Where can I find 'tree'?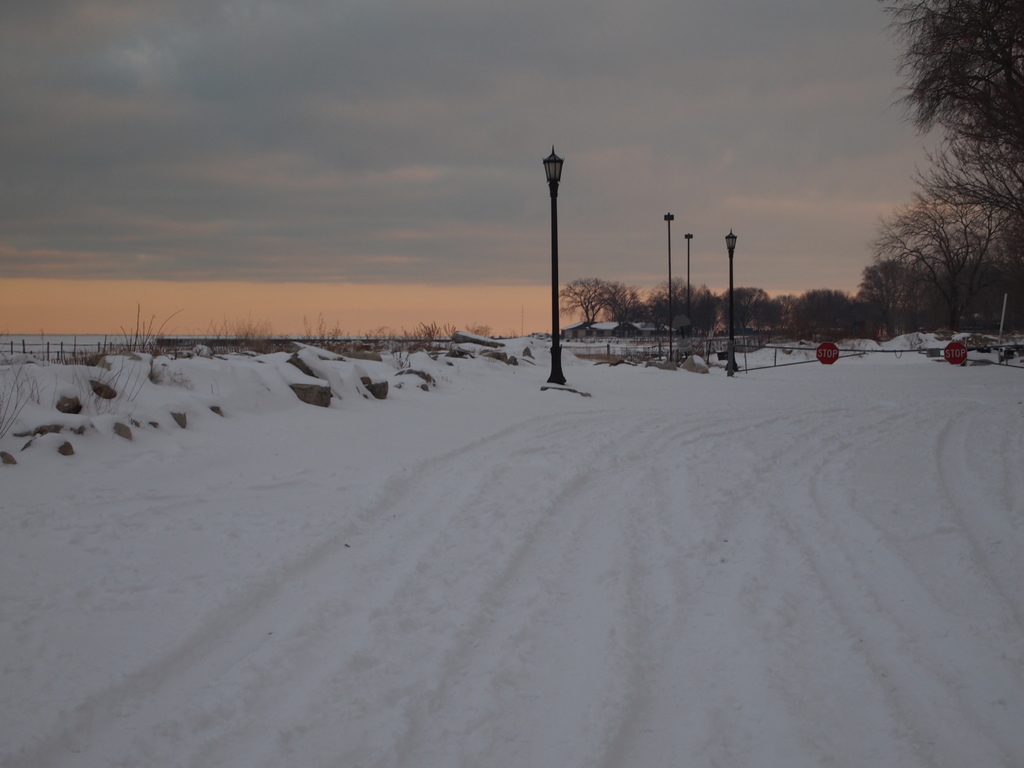
You can find it at Rect(857, 236, 947, 344).
